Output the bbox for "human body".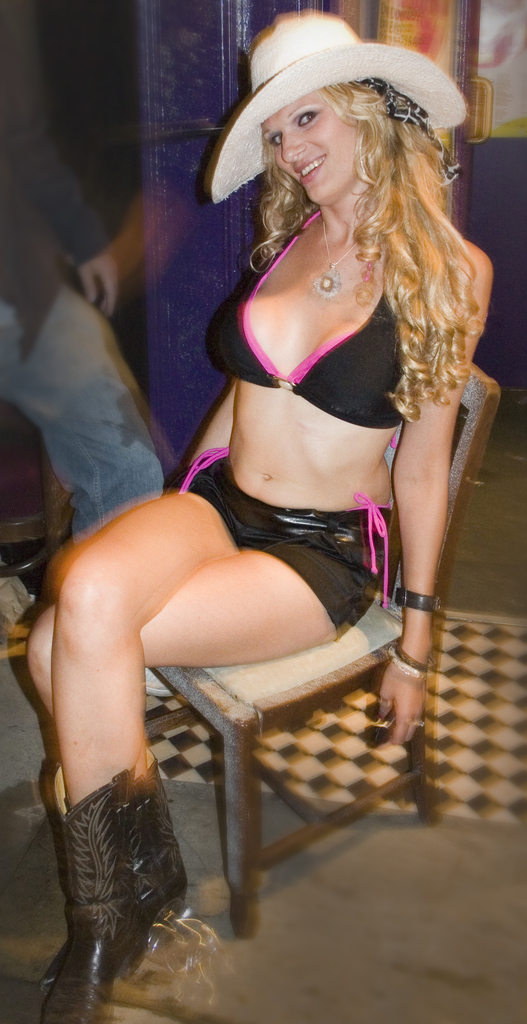
x1=0, y1=3, x2=168, y2=696.
